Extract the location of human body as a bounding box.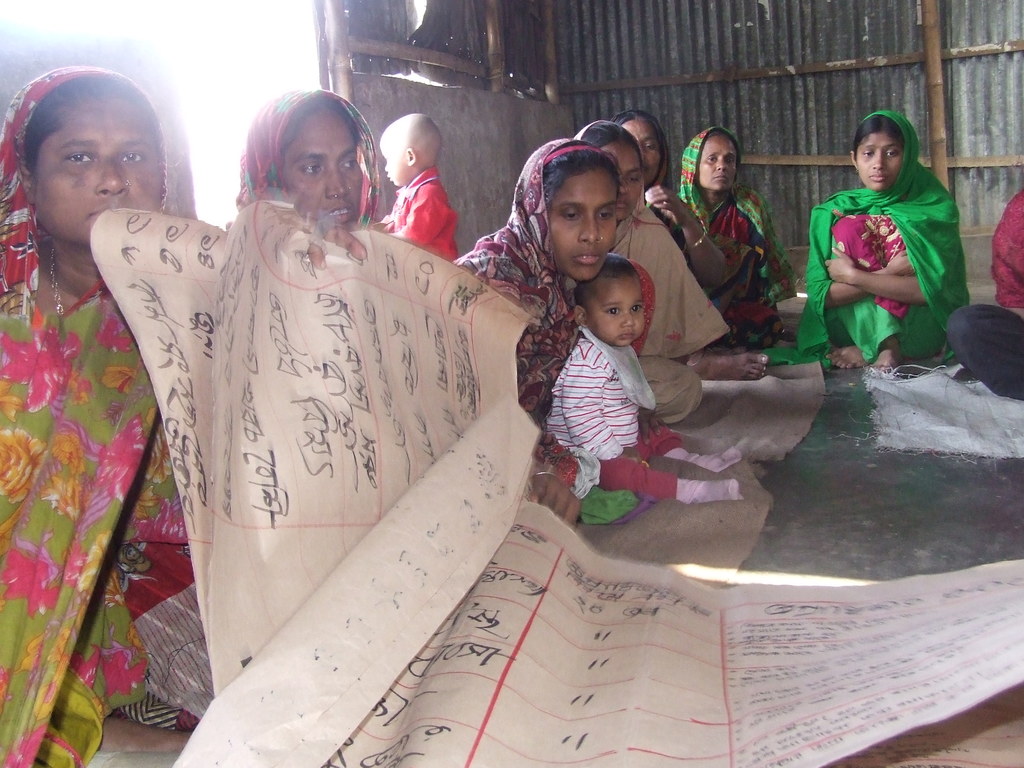
<bbox>818, 106, 977, 390</bbox>.
